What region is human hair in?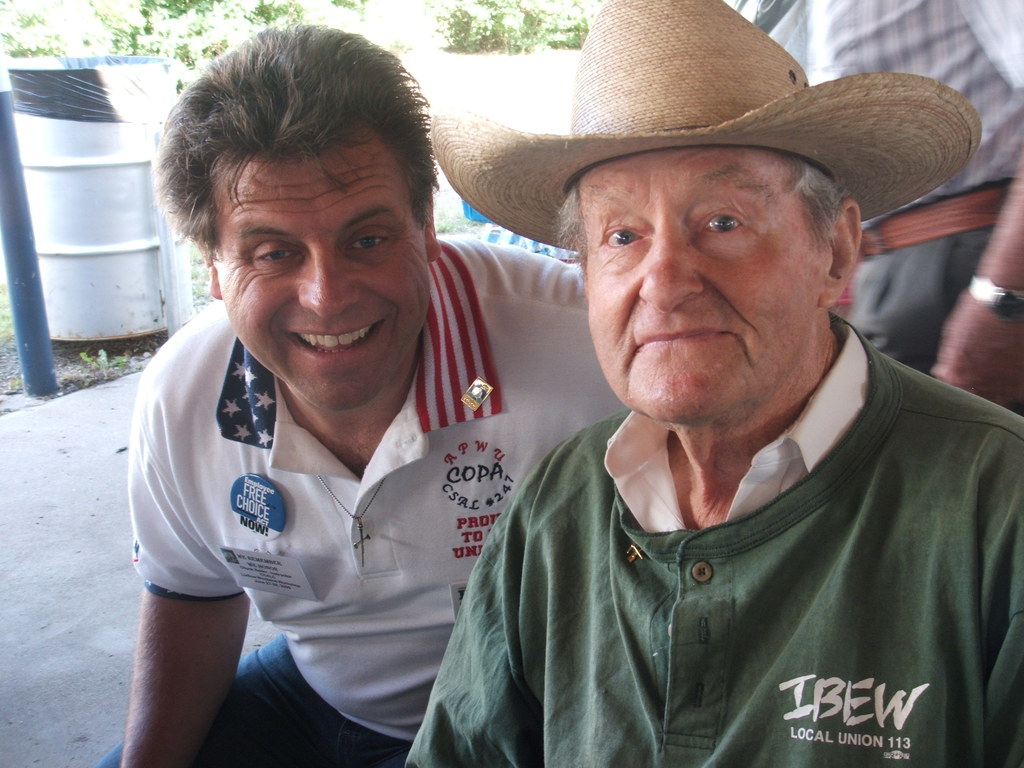
<region>546, 145, 852, 267</region>.
